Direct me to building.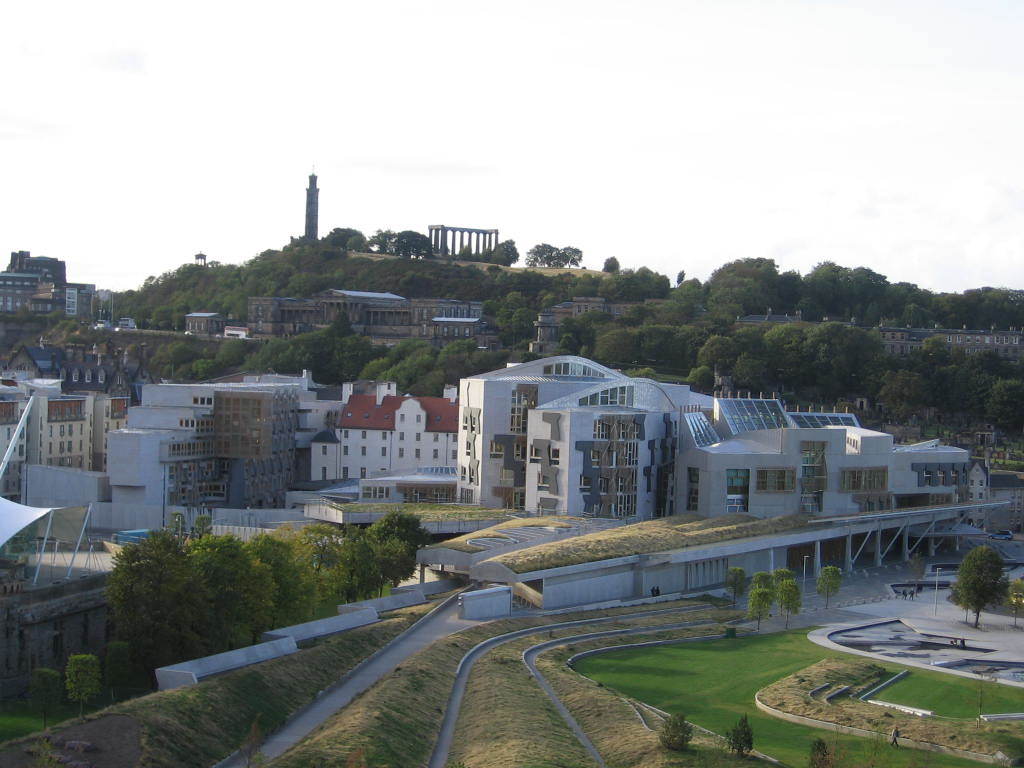
Direction: pyautogui.locateOnScreen(340, 384, 455, 481).
